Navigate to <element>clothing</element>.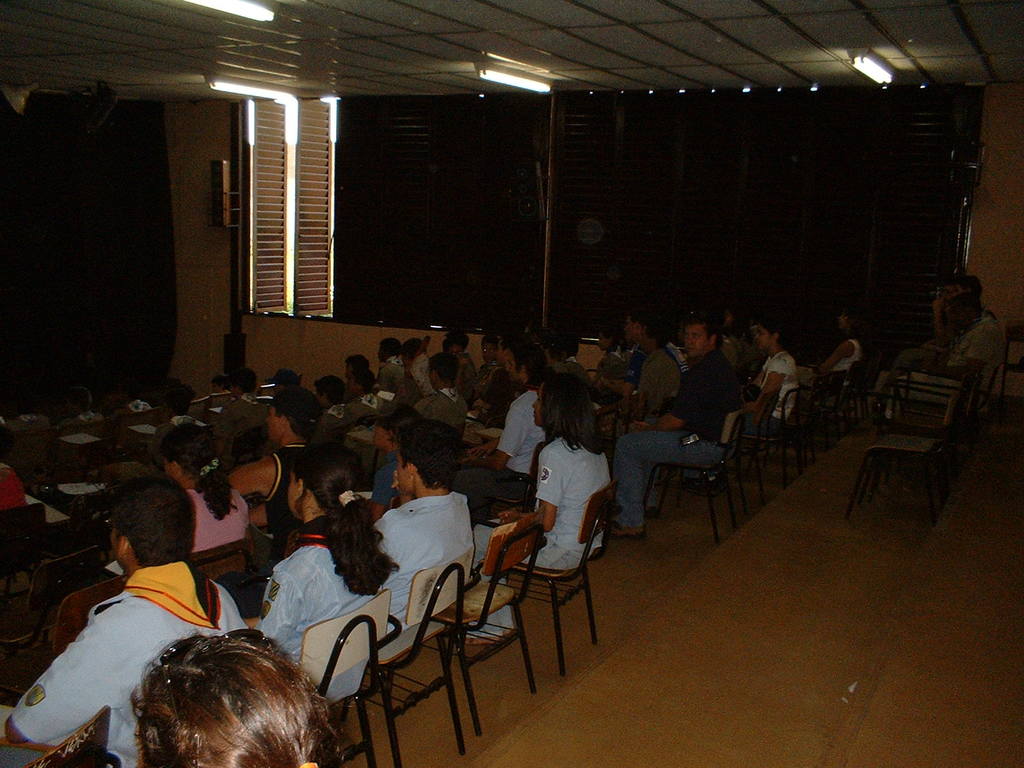
Navigation target: x1=18, y1=560, x2=239, y2=767.
